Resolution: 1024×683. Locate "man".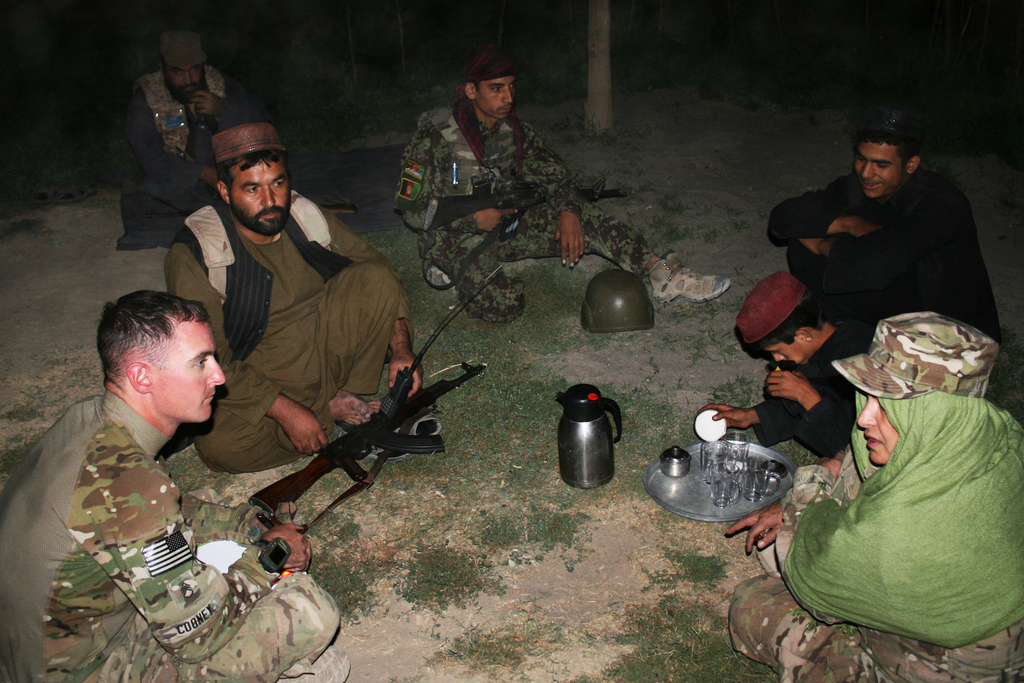
pyautogui.locateOnScreen(0, 300, 316, 682).
